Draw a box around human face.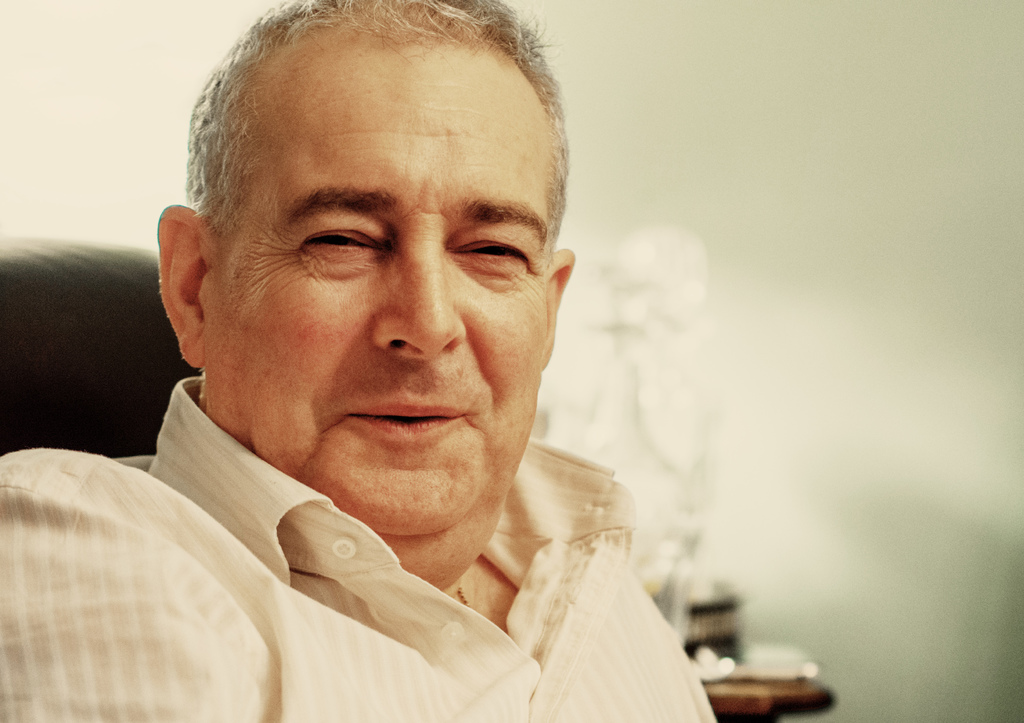
(x1=203, y1=38, x2=545, y2=531).
